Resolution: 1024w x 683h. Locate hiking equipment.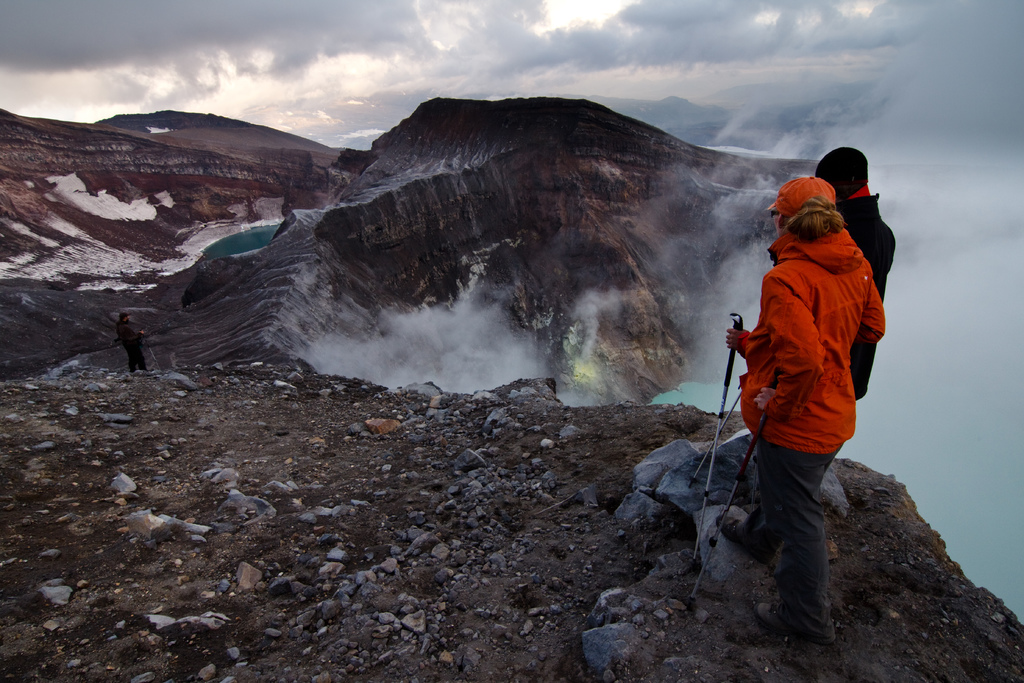
691,369,774,609.
